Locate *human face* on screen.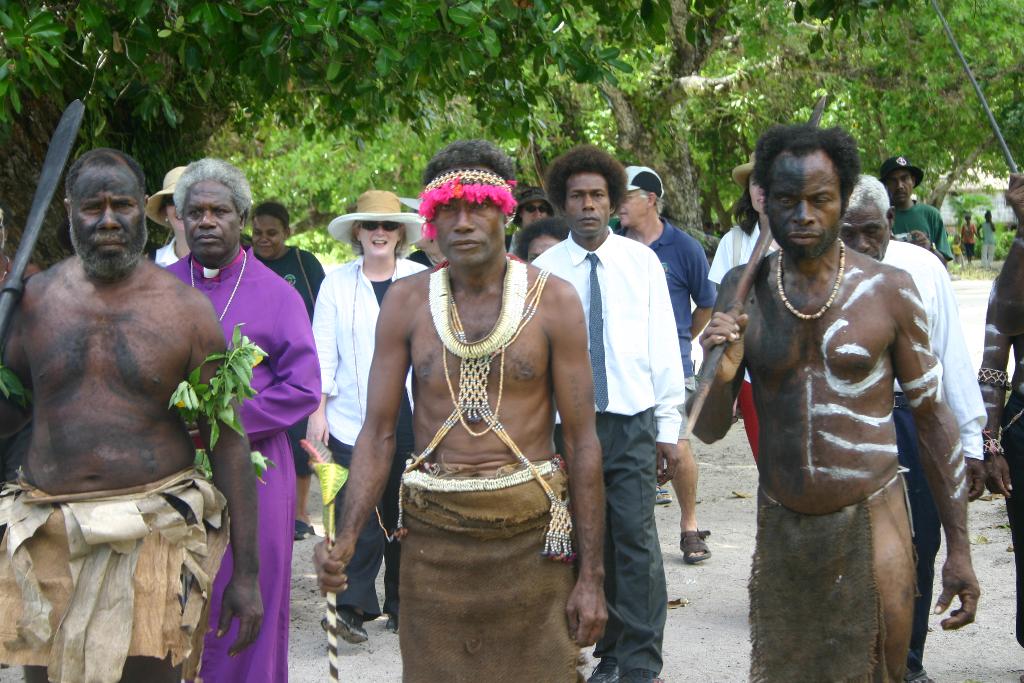
On screen at bbox(528, 235, 564, 258).
